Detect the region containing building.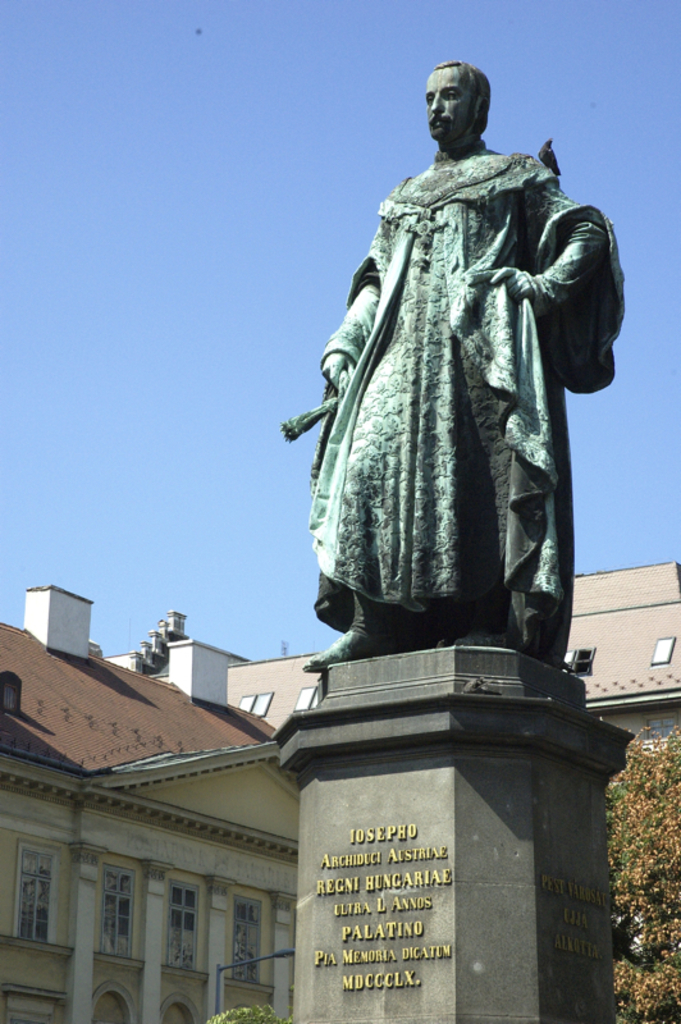
0, 564, 680, 1023.
